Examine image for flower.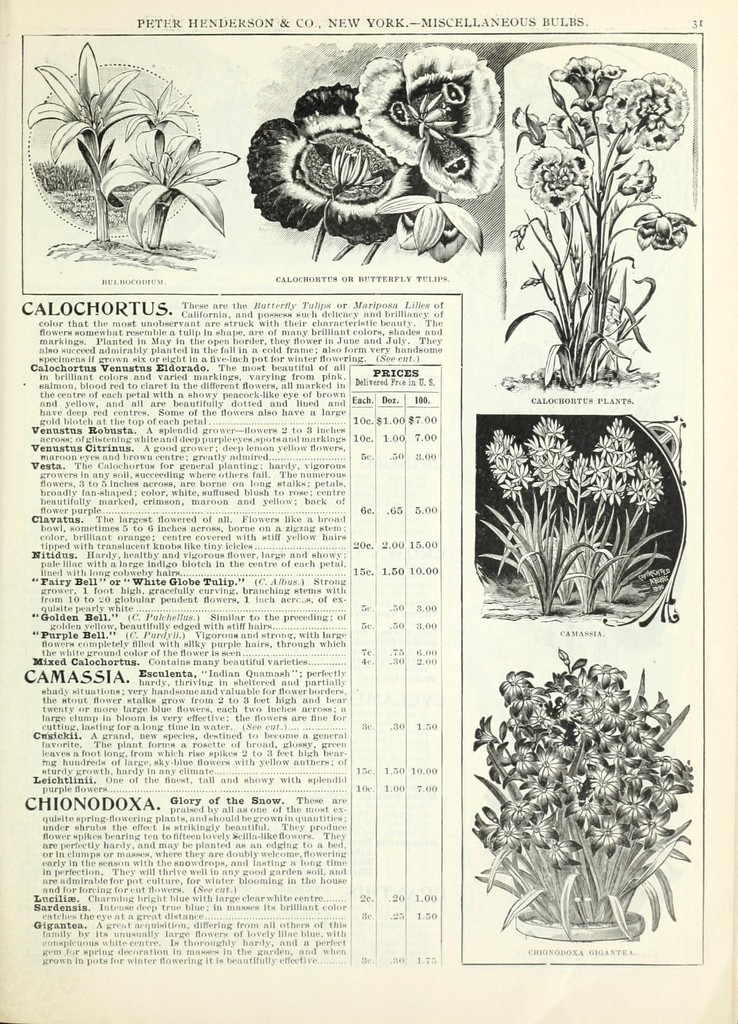
Examination result: [512, 145, 590, 210].
